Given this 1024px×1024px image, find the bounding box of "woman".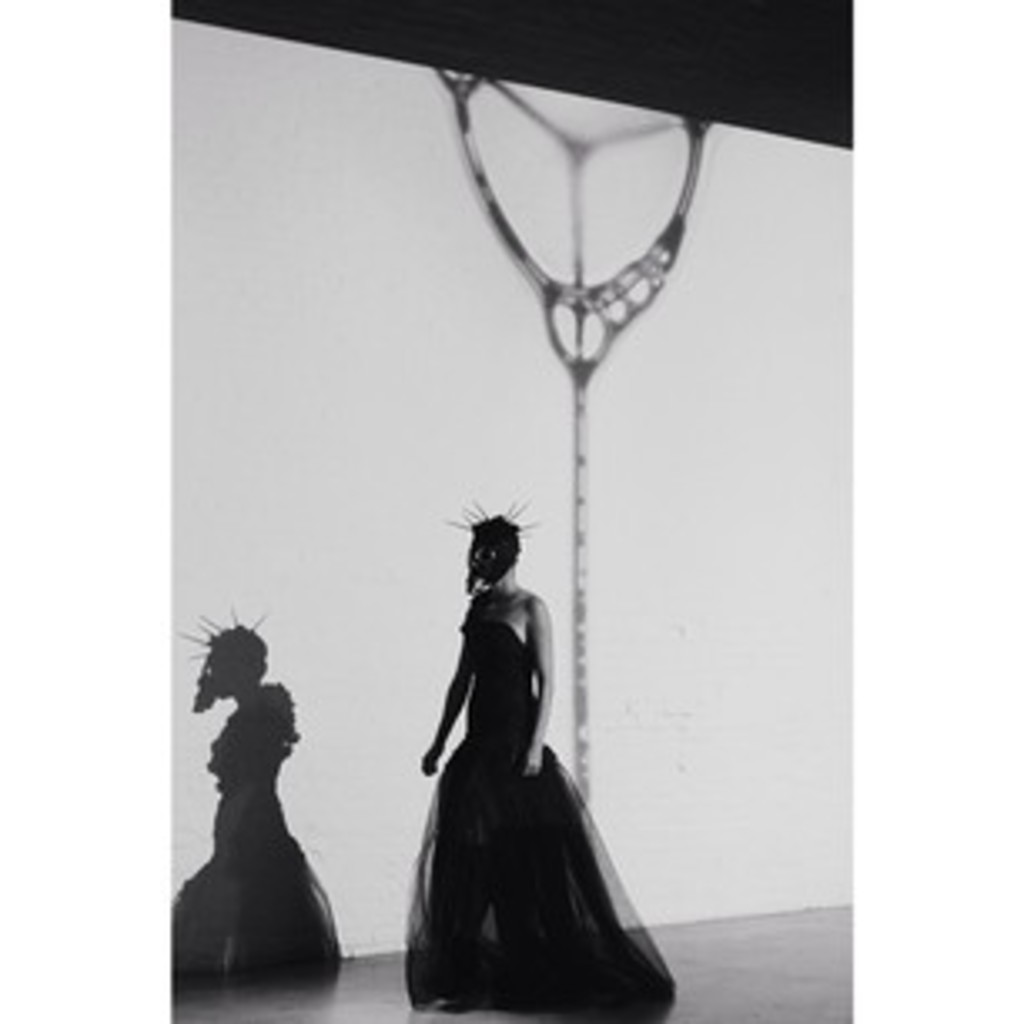
detection(395, 502, 679, 1021).
